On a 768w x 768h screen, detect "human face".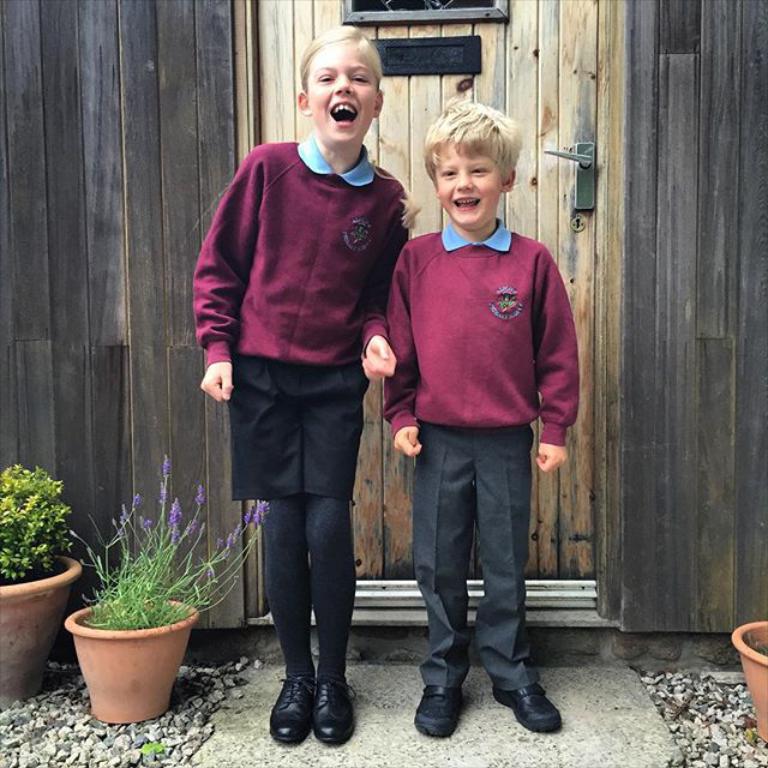
433, 140, 500, 227.
